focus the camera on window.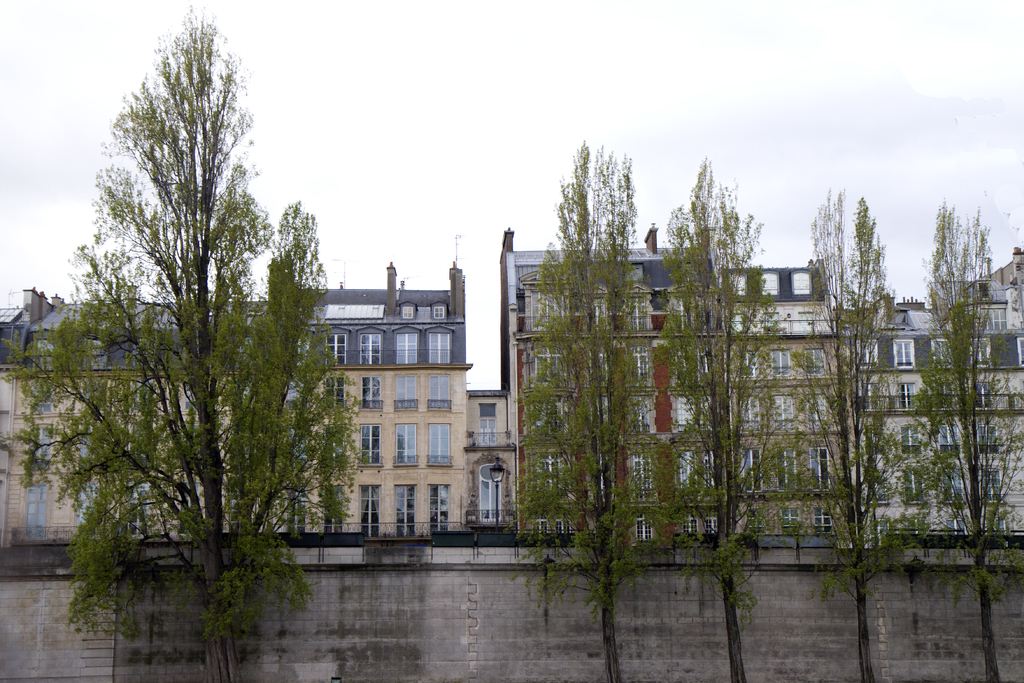
Focus region: detection(790, 274, 819, 299).
